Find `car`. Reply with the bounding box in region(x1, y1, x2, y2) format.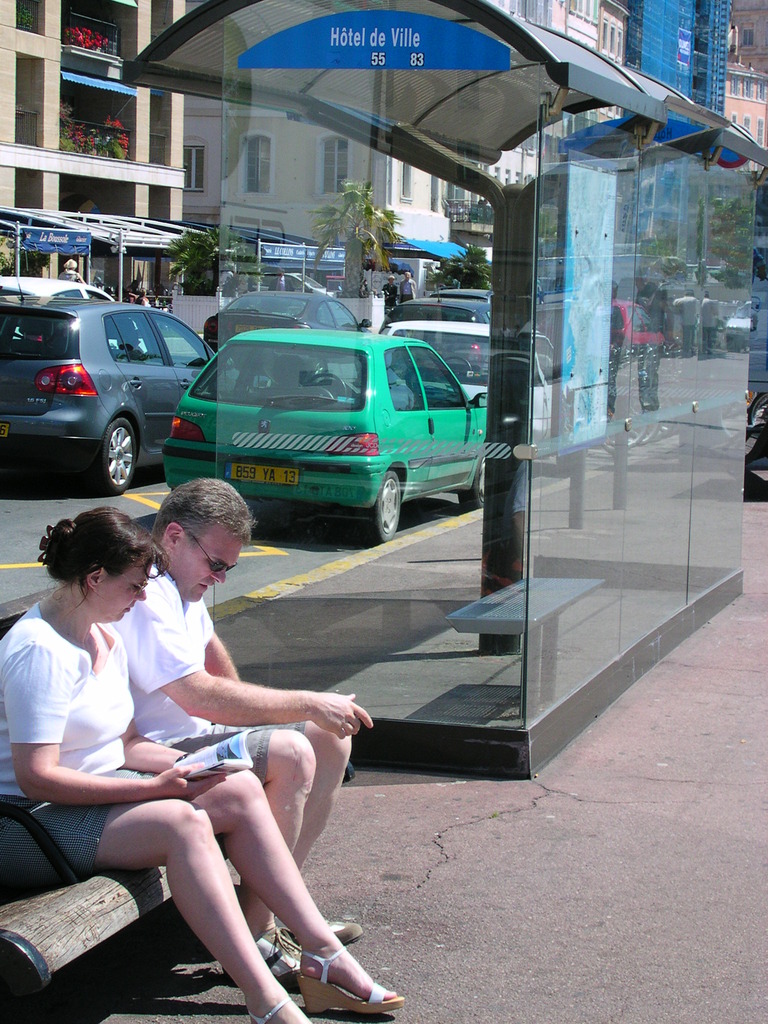
region(751, 294, 758, 326).
